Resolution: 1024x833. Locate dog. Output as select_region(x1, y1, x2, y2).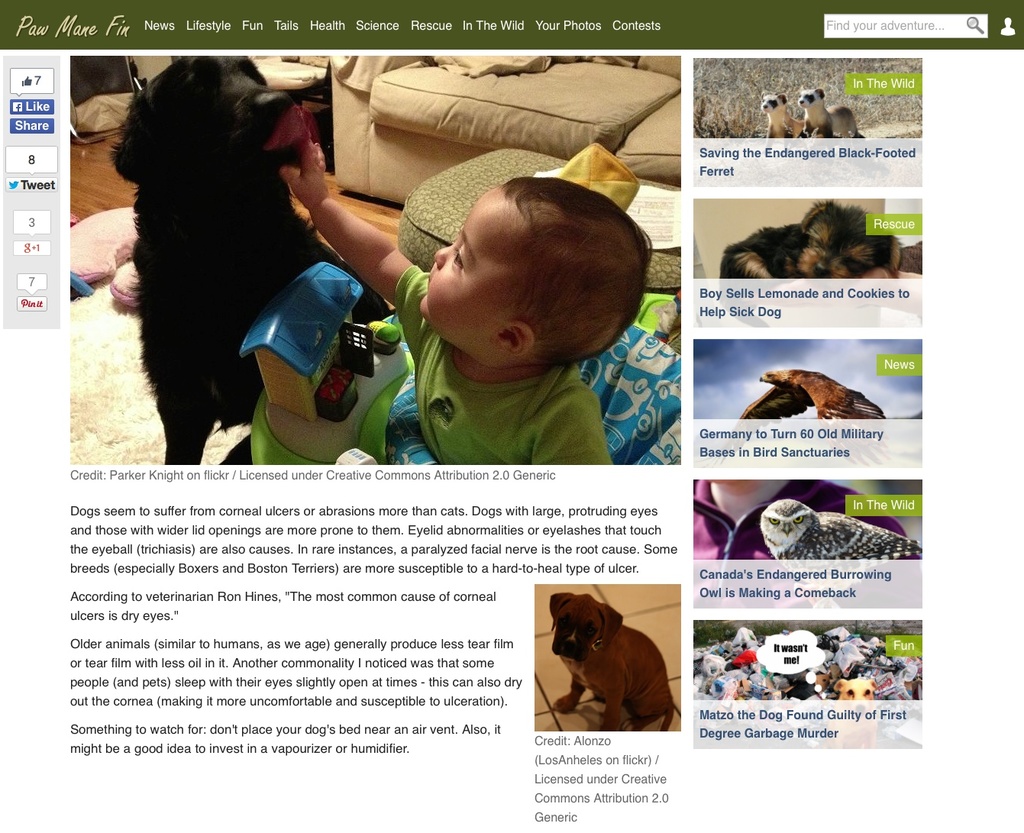
select_region(796, 89, 858, 145).
